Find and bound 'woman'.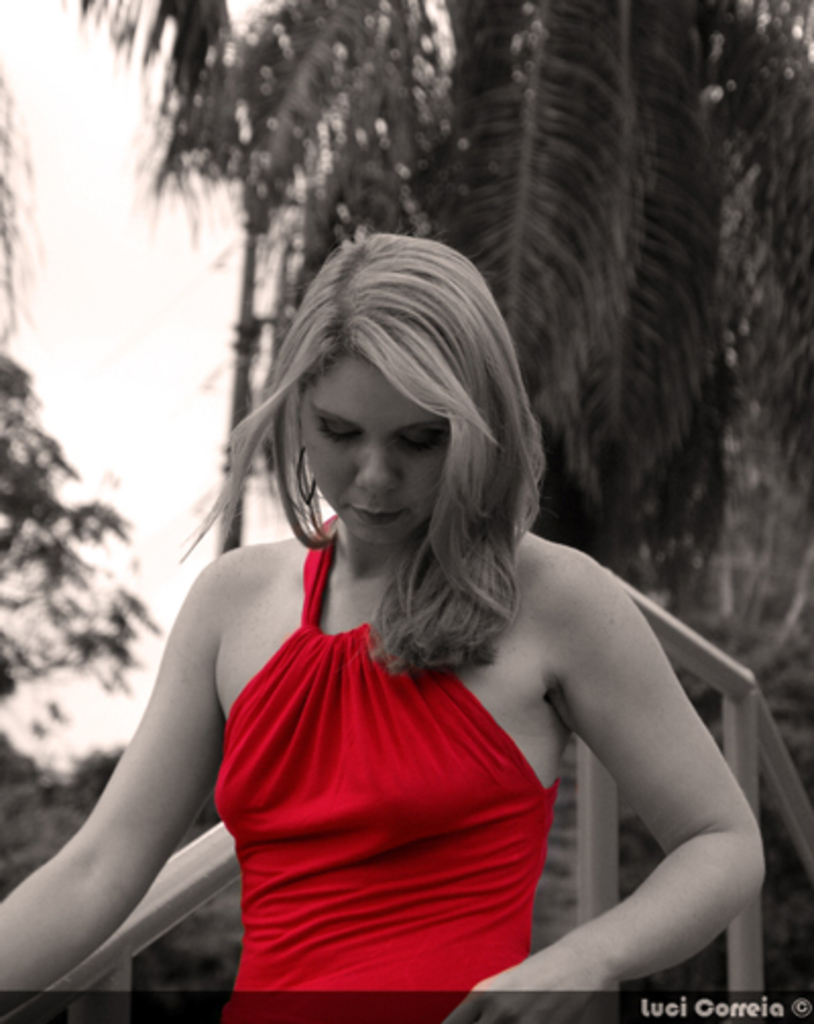
Bound: 88, 214, 745, 1006.
